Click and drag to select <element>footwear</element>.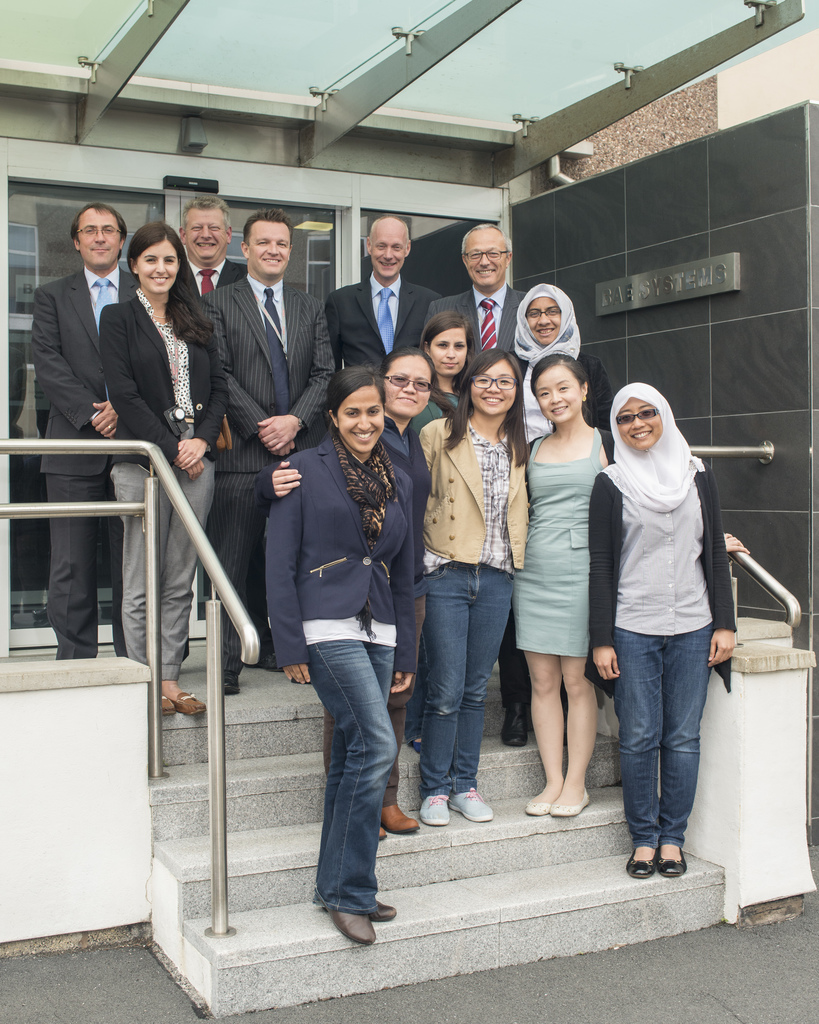
Selection: <region>419, 795, 452, 822</region>.
